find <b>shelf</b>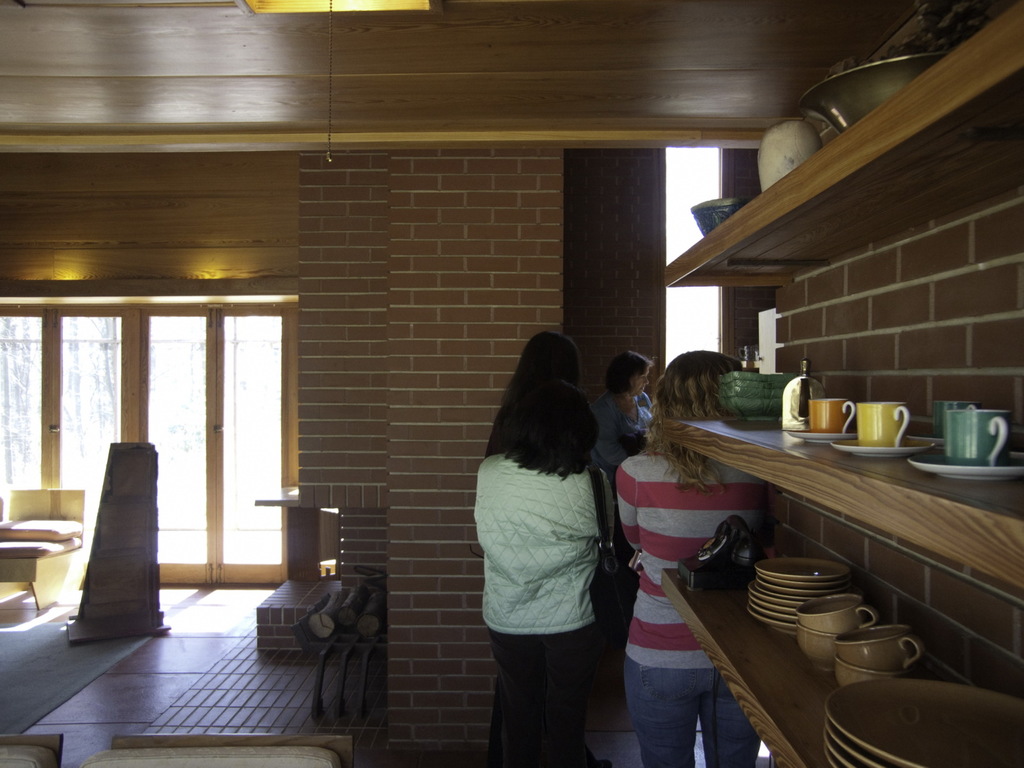
bbox(658, 560, 847, 767)
